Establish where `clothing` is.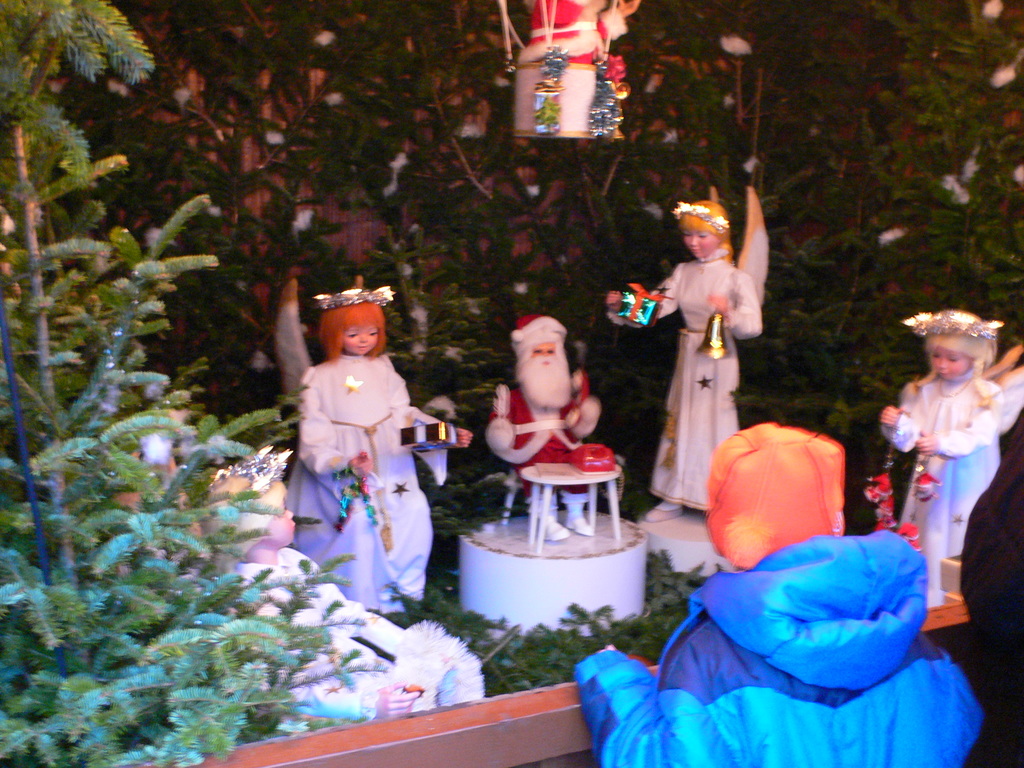
Established at 283:360:448:618.
